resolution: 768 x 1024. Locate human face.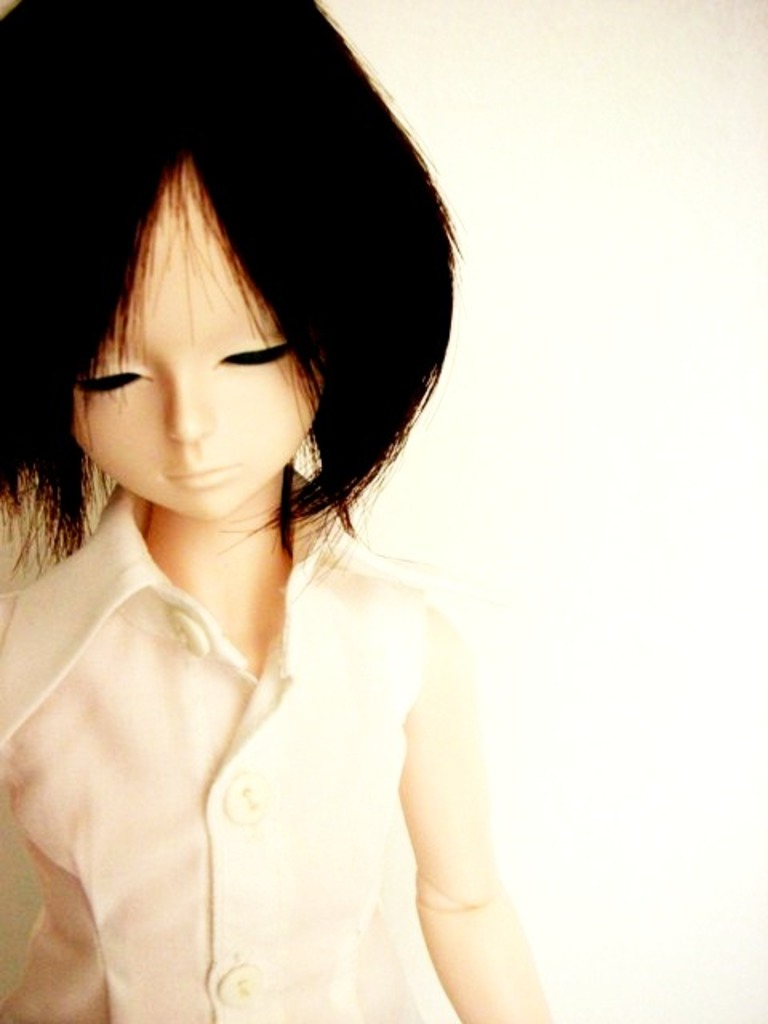
bbox=[62, 158, 330, 523].
